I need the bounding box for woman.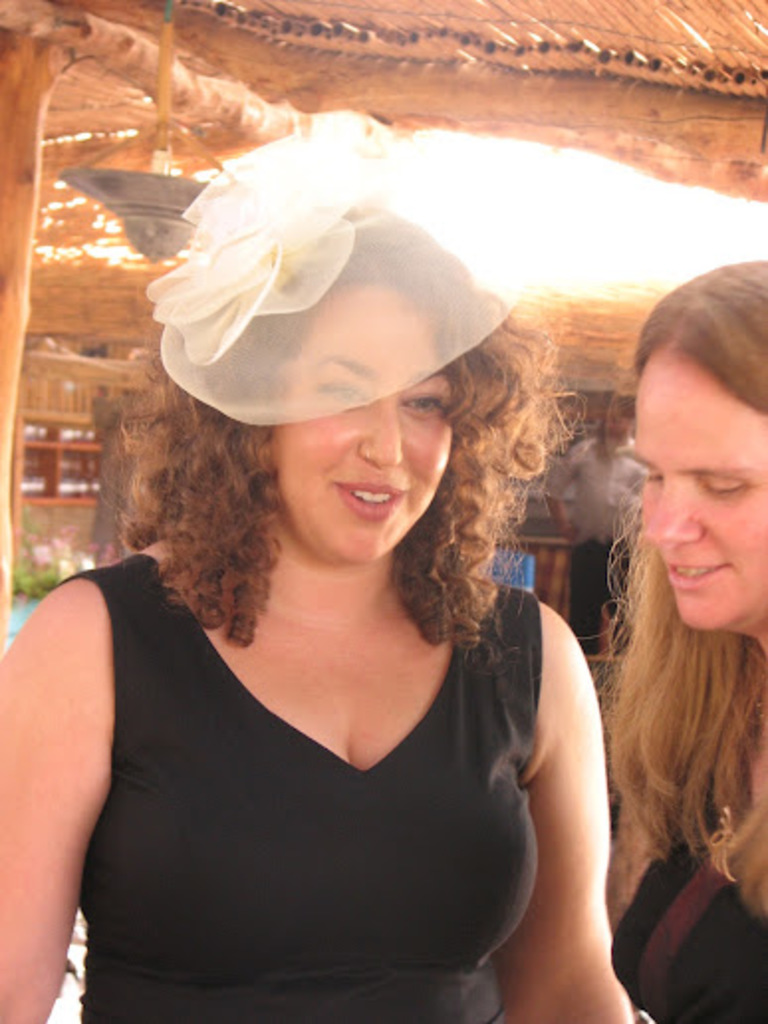
Here it is: 0,191,673,1022.
